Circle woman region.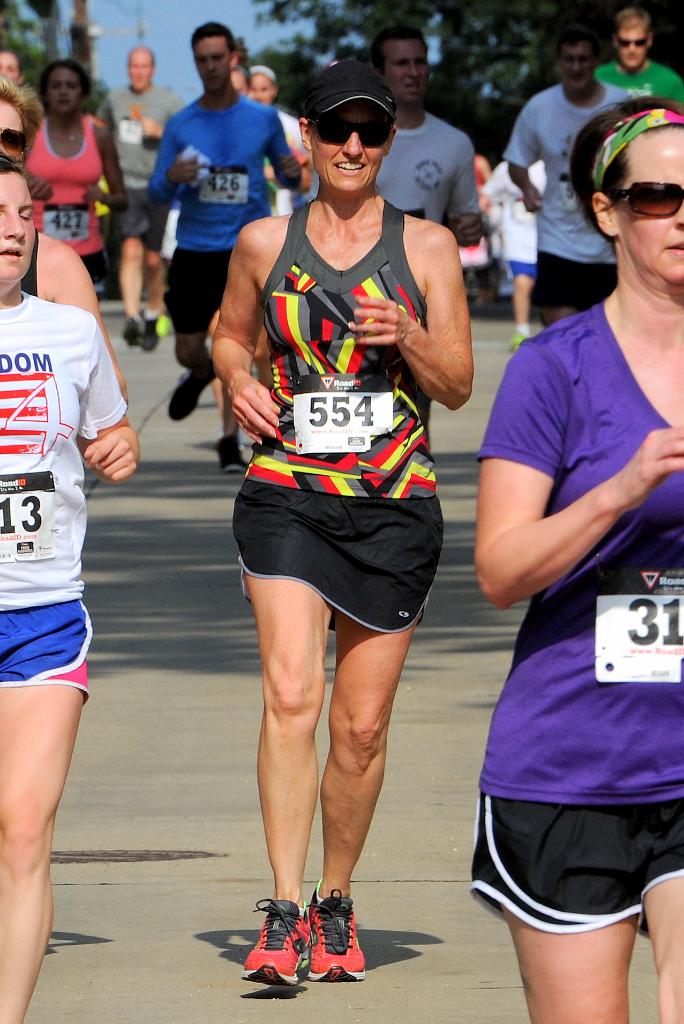
Region: l=204, t=76, r=477, b=1003.
